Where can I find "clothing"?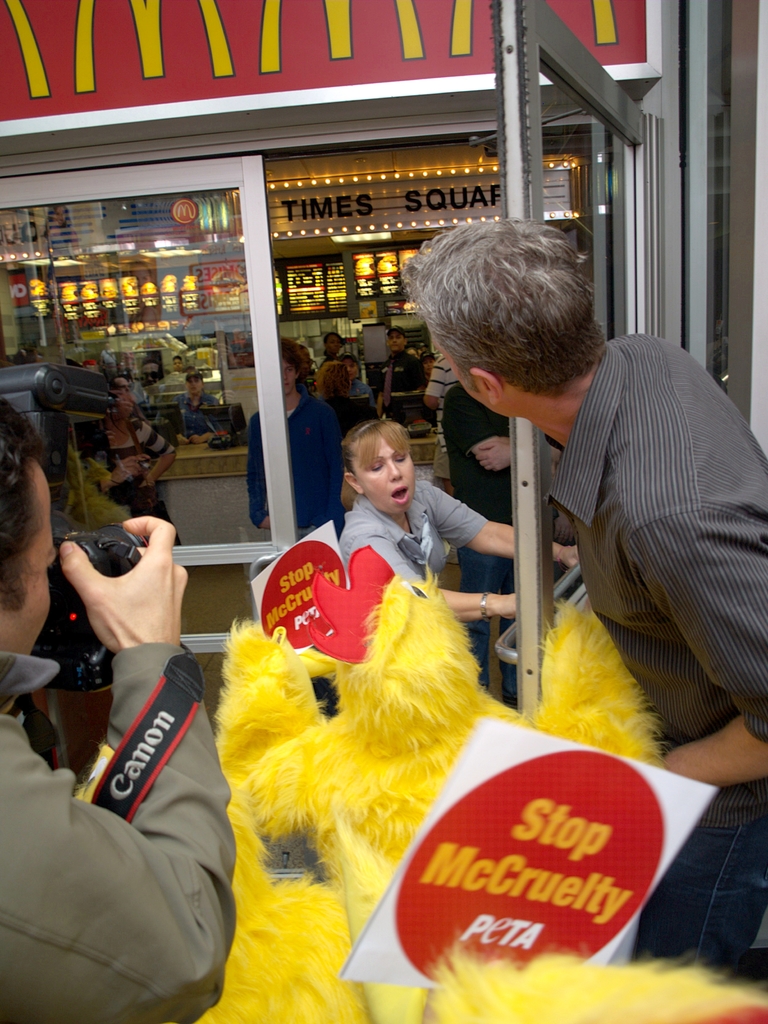
You can find it at (443, 391, 516, 491).
